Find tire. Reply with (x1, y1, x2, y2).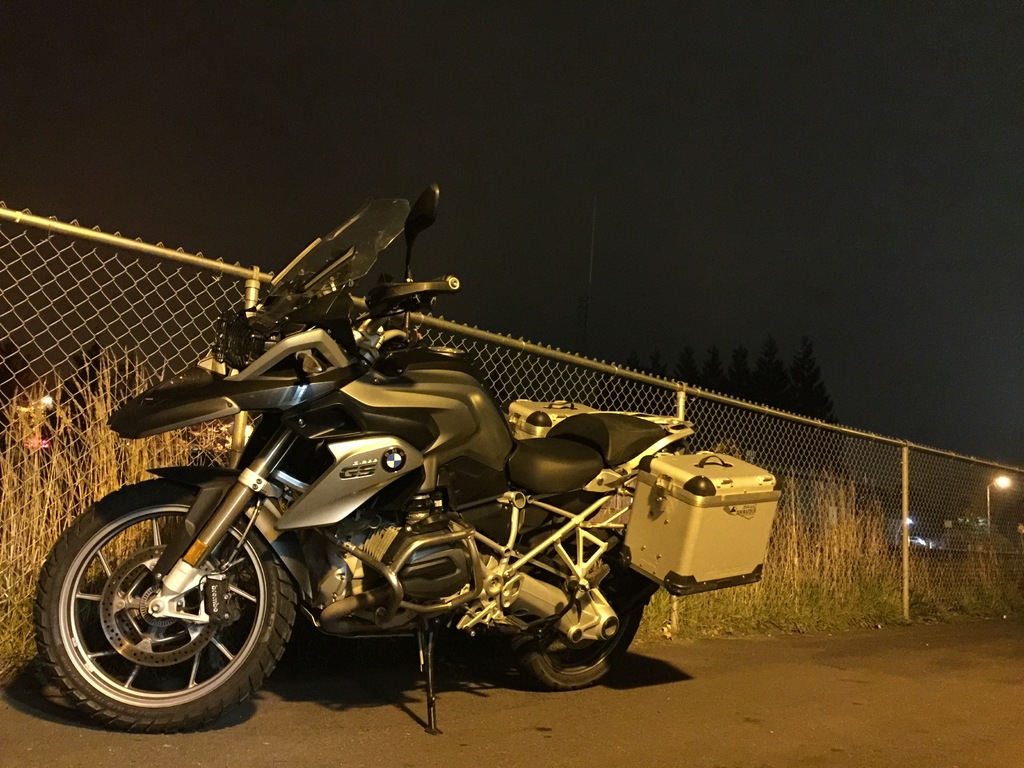
(522, 527, 649, 691).
